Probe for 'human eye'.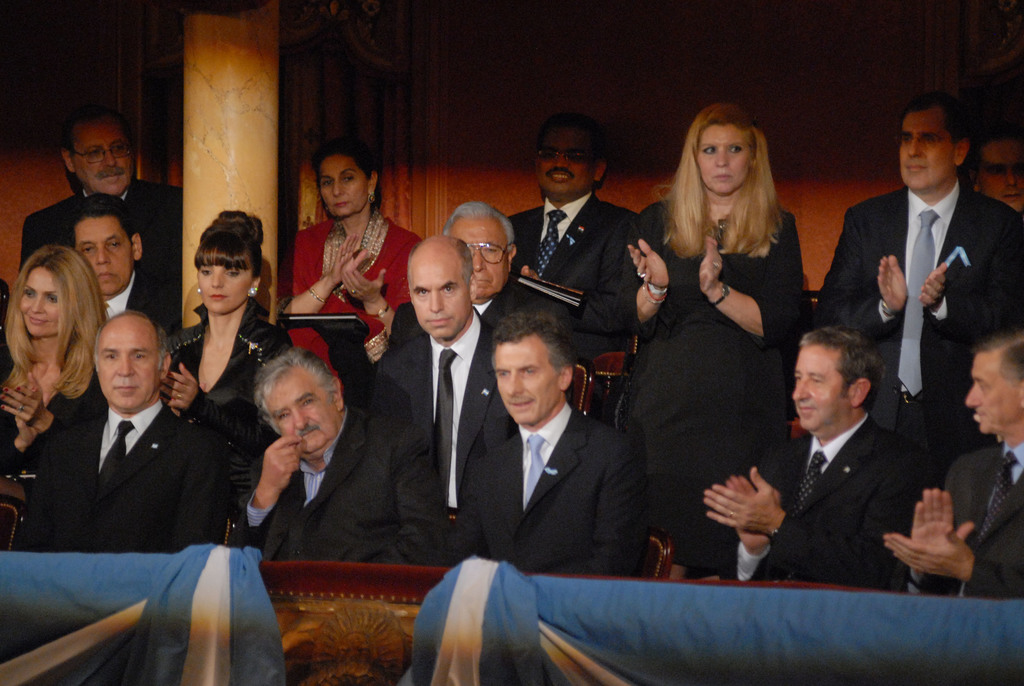
Probe result: rect(519, 365, 539, 375).
